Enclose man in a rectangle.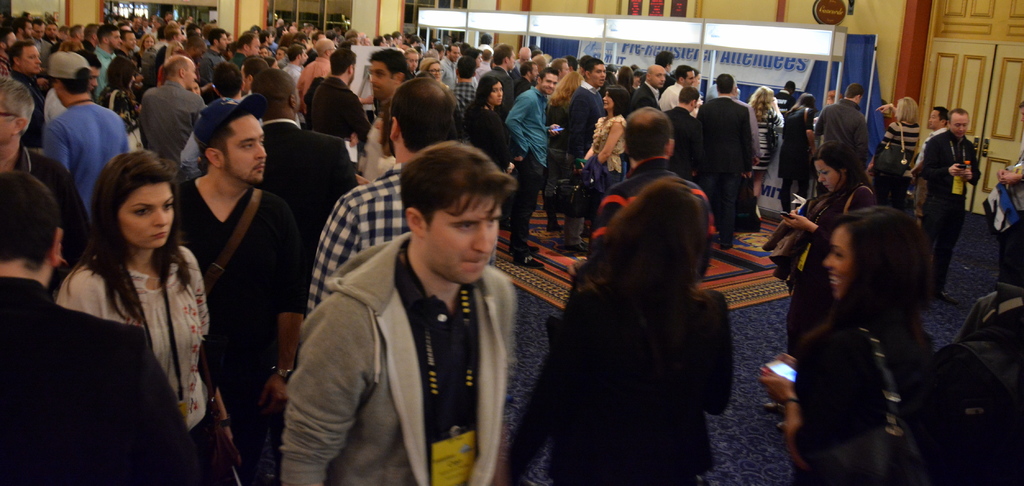
x1=991 y1=98 x2=1023 y2=293.
